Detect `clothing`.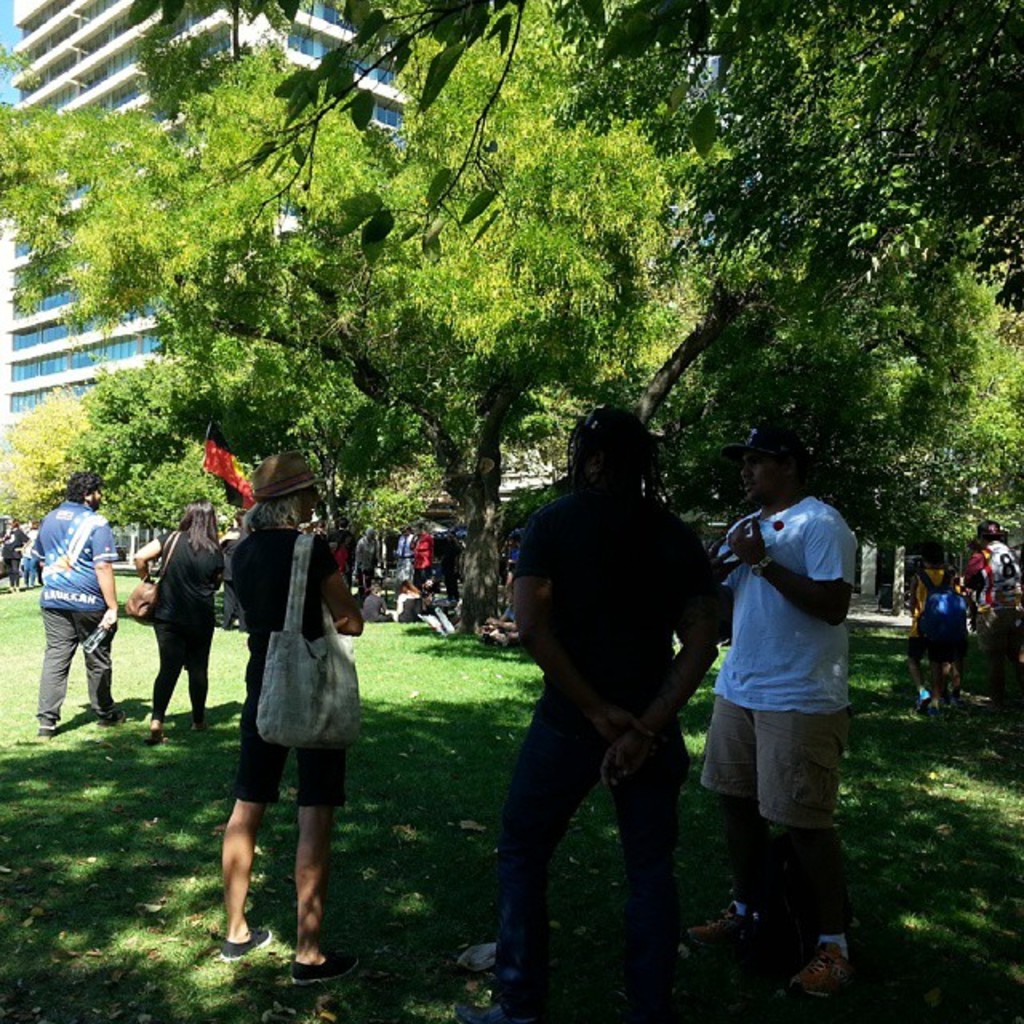
Detected at [left=10, top=510, right=115, bottom=731].
